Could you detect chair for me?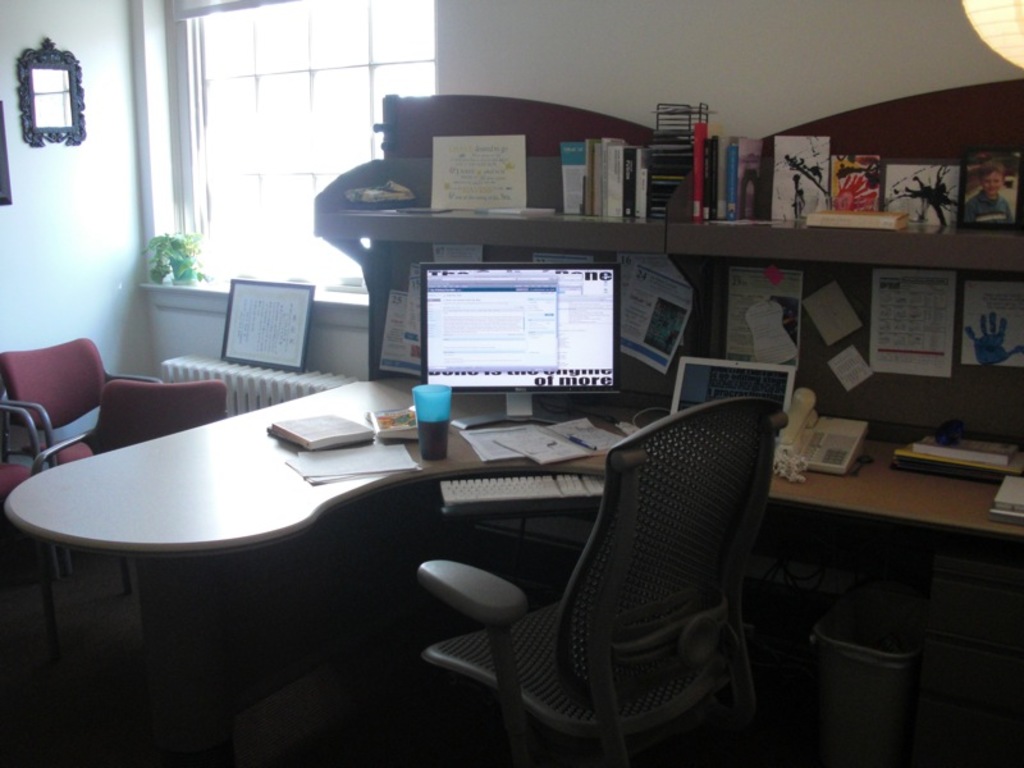
Detection result: <box>1,334,151,468</box>.
